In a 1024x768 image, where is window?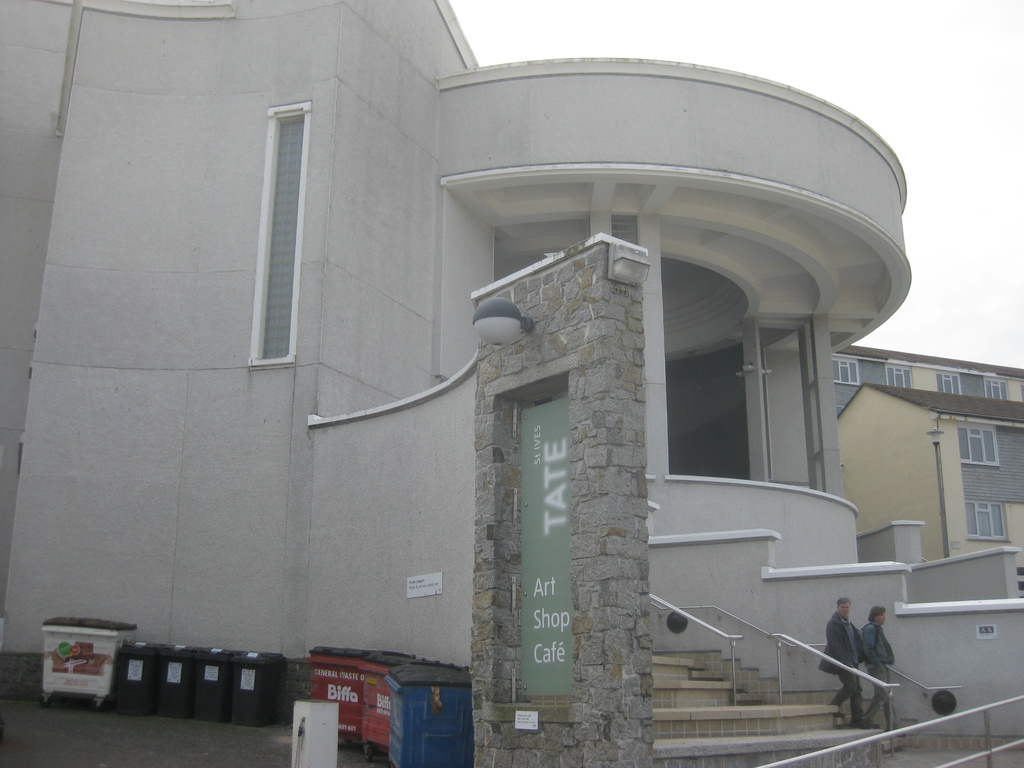
[956,424,997,465].
